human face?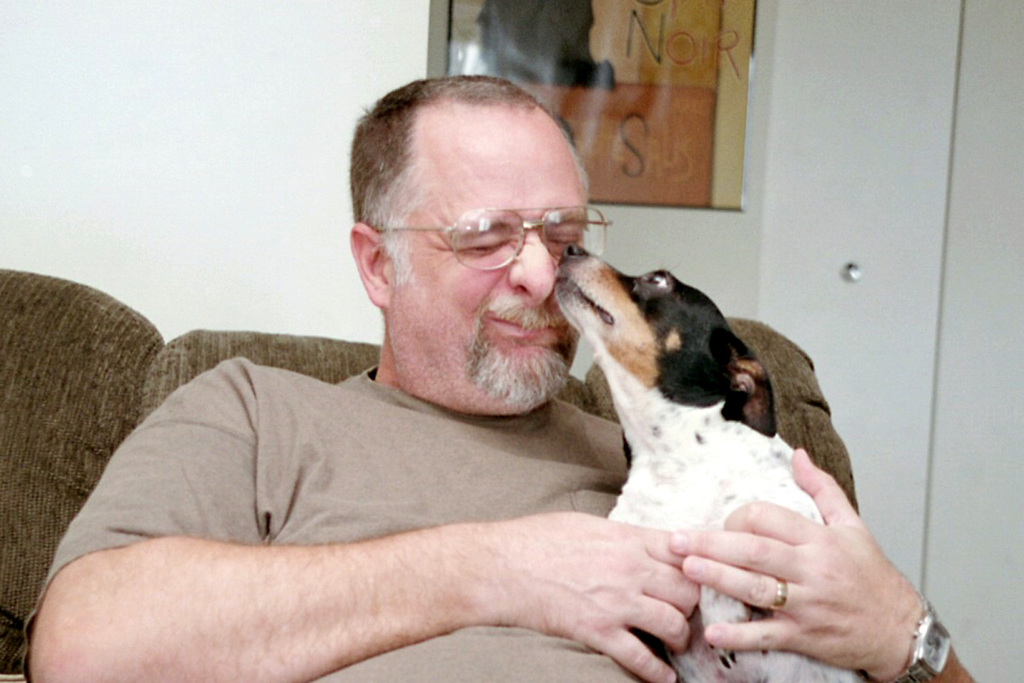
Rect(393, 124, 615, 402)
